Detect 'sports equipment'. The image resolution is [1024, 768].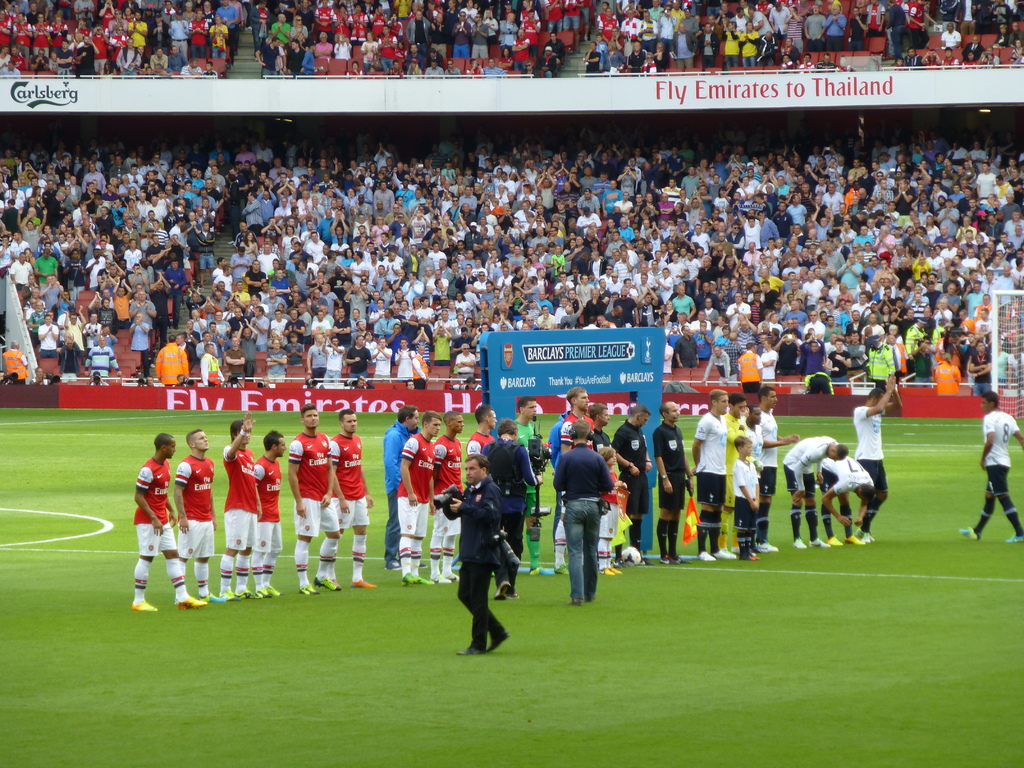
401/572/432/587.
